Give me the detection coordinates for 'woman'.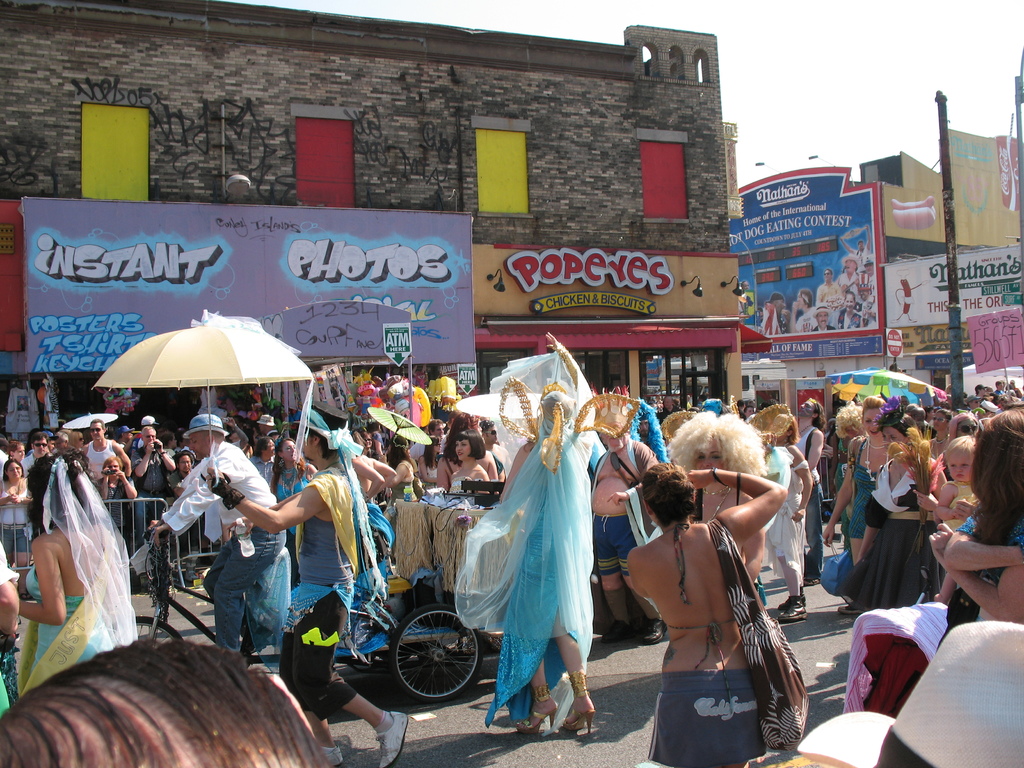
(x1=838, y1=404, x2=925, y2=611).
